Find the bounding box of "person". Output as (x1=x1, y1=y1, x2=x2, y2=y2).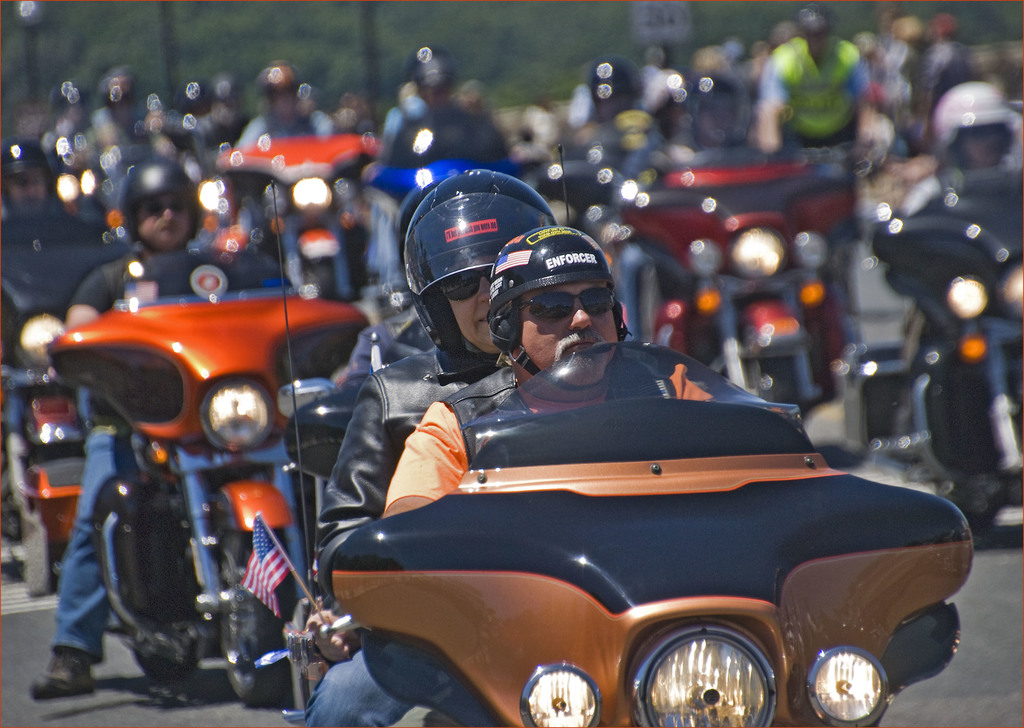
(x1=0, y1=0, x2=1023, y2=726).
